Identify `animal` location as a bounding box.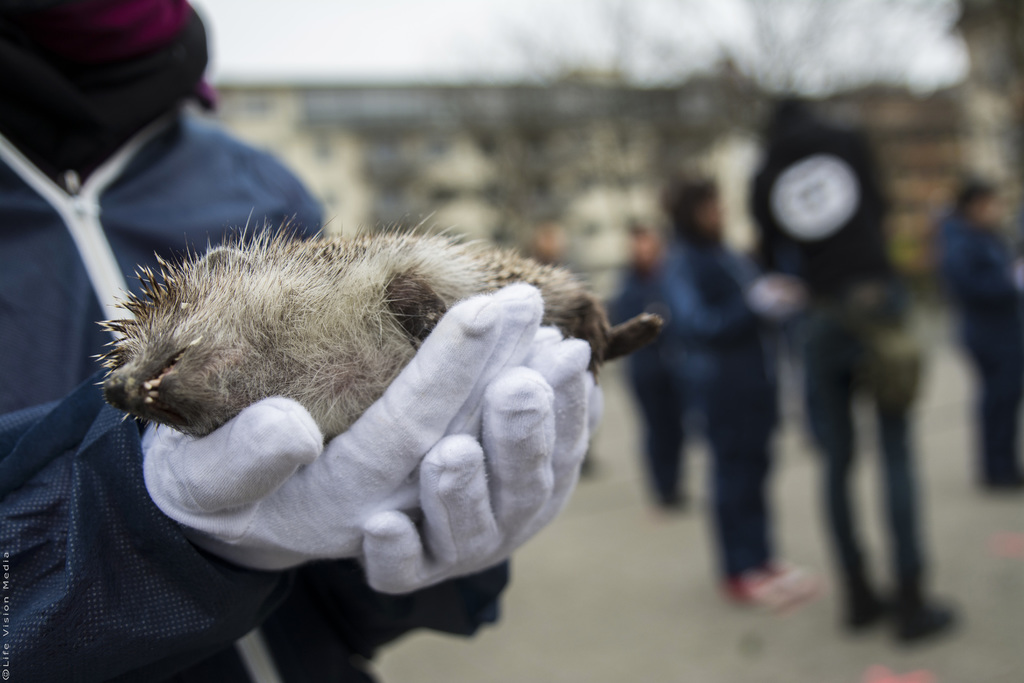
x1=114, y1=215, x2=671, y2=440.
